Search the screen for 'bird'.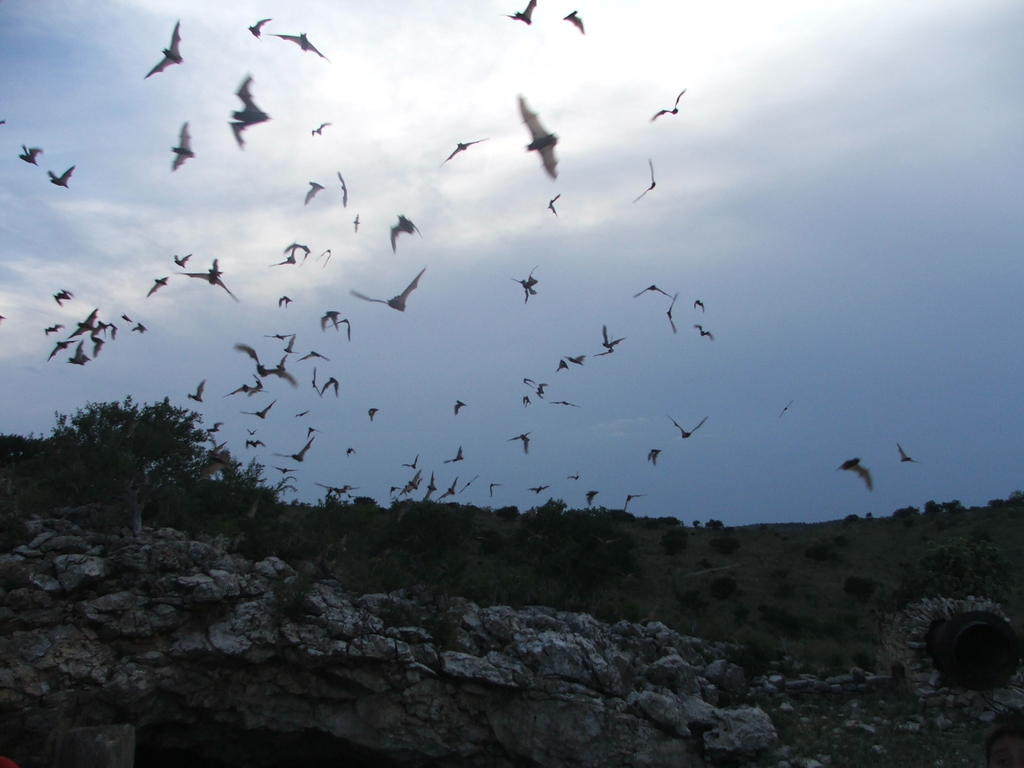
Found at 778:399:796:419.
